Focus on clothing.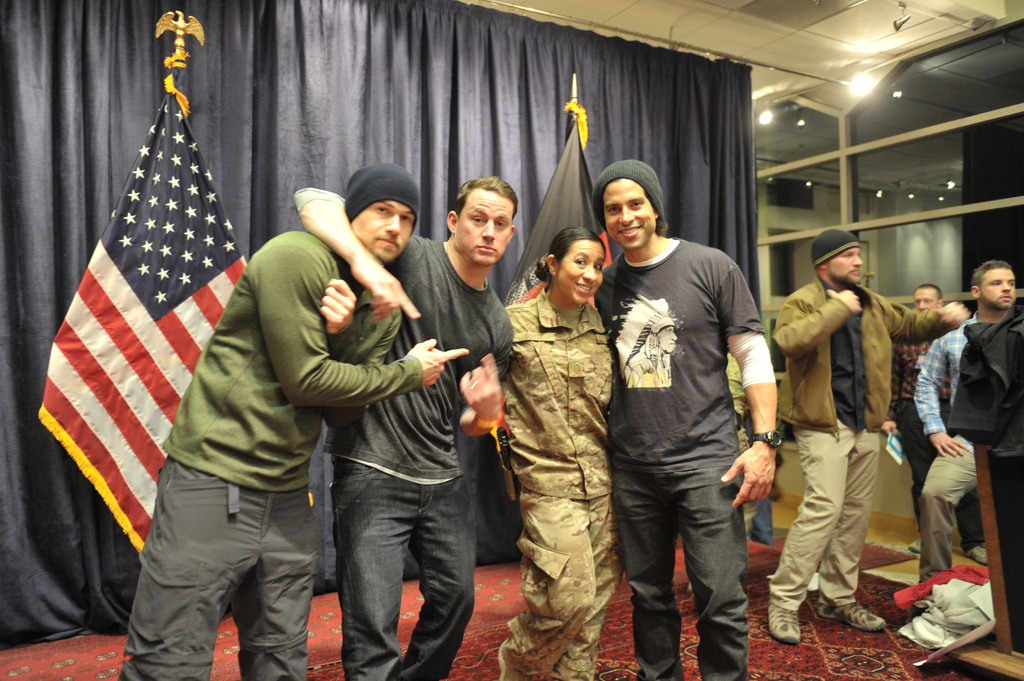
Focused at [x1=954, y1=314, x2=1023, y2=659].
